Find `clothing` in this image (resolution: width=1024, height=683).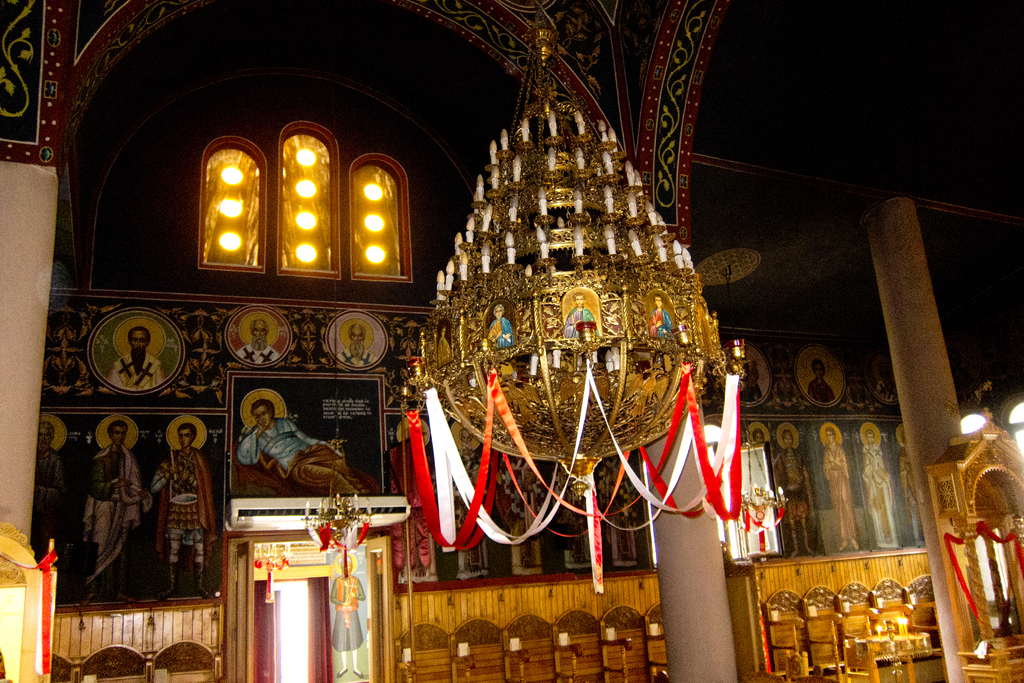
bbox=(106, 352, 164, 390).
